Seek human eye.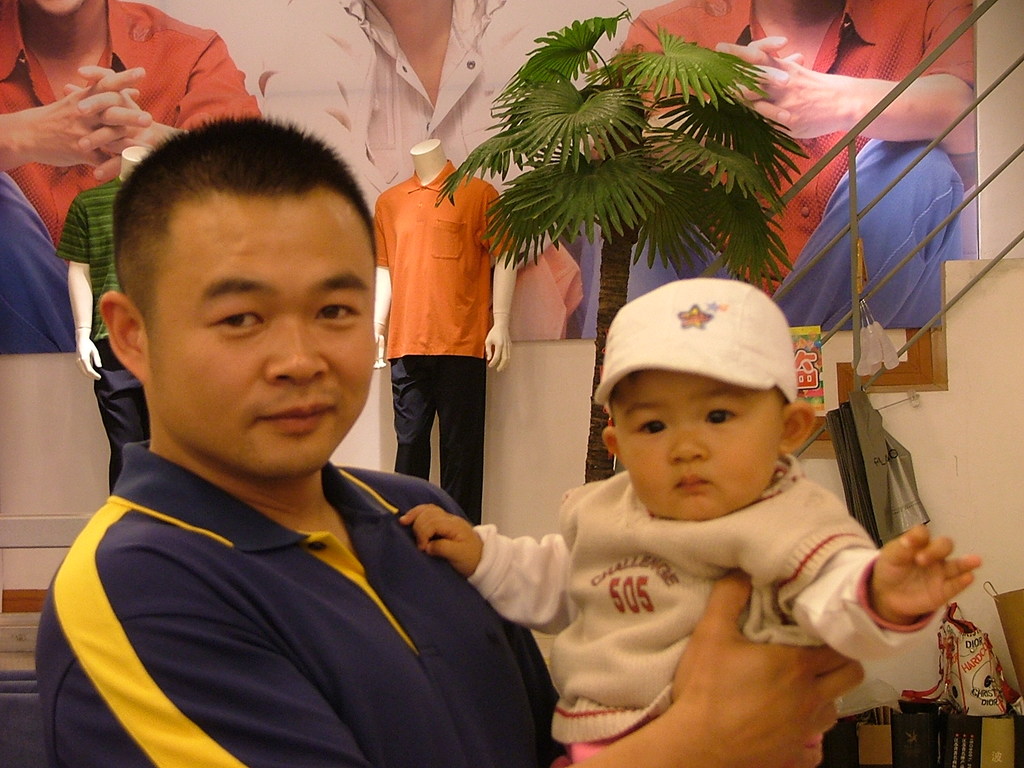
bbox=[703, 403, 741, 429].
